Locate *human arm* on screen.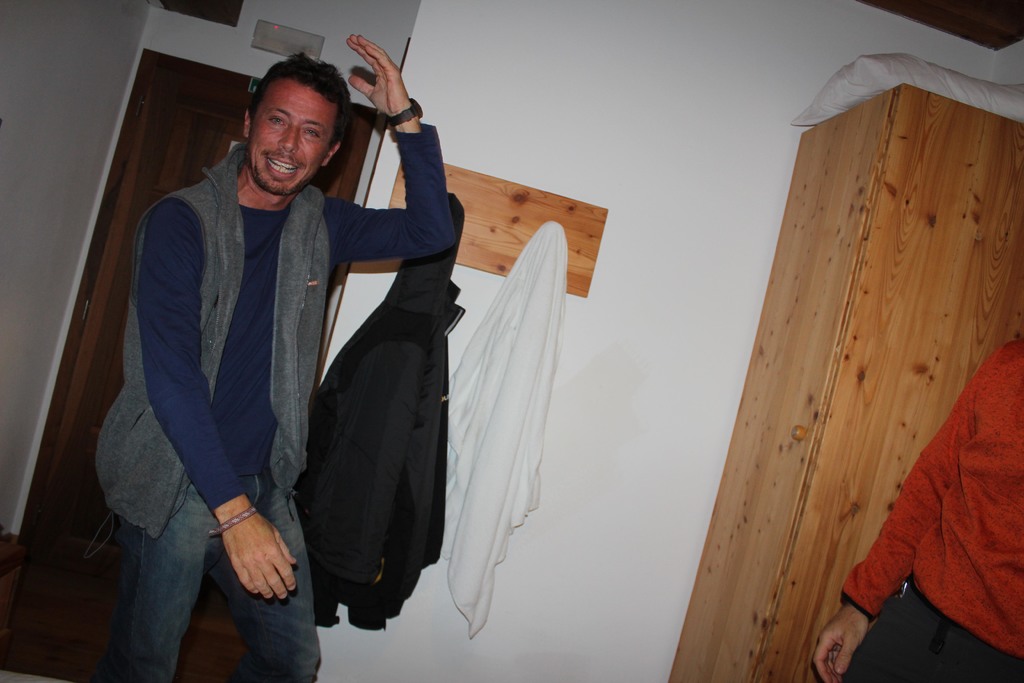
On screen at x1=147, y1=191, x2=300, y2=603.
